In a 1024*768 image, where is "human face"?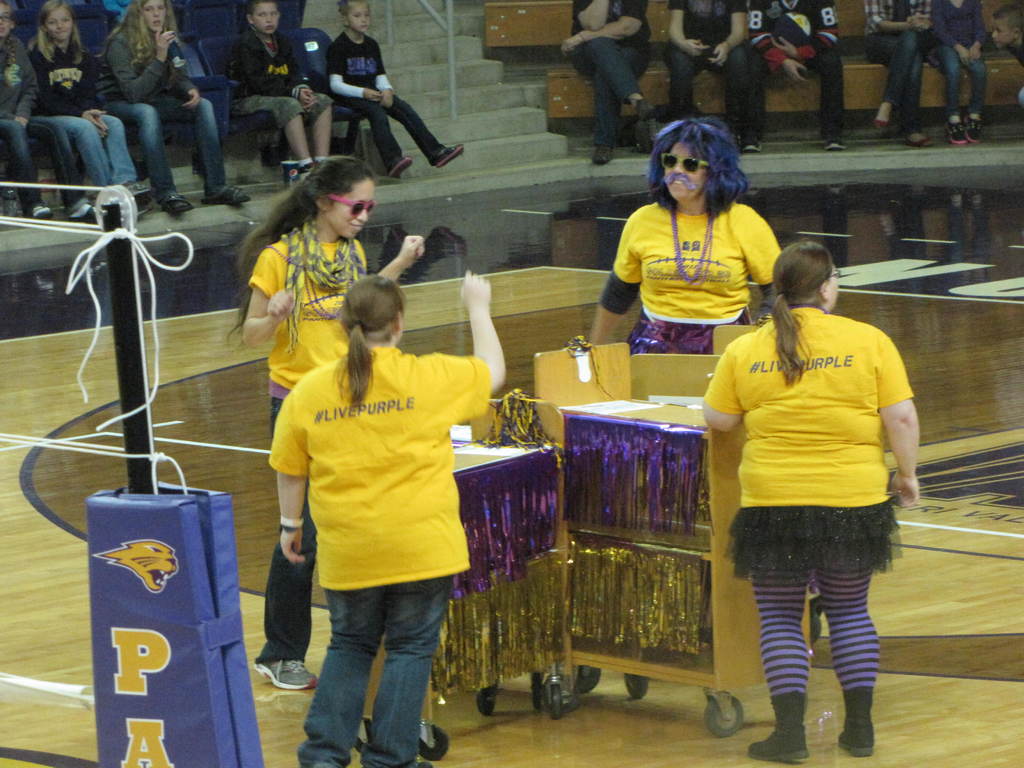
l=660, t=140, r=711, b=201.
